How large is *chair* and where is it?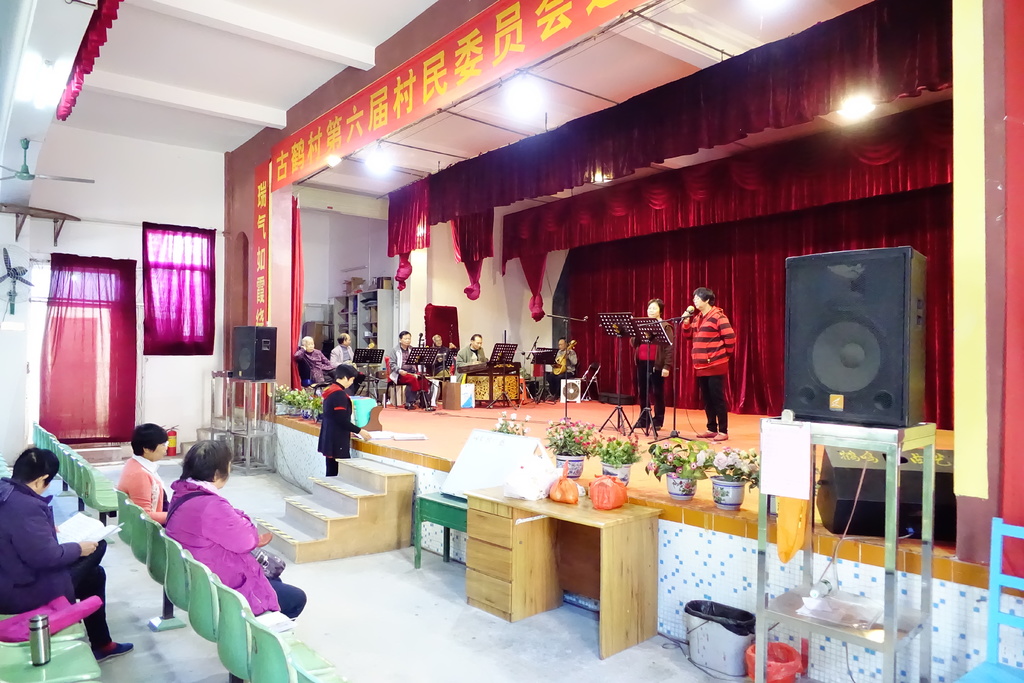
Bounding box: bbox=[215, 572, 316, 682].
